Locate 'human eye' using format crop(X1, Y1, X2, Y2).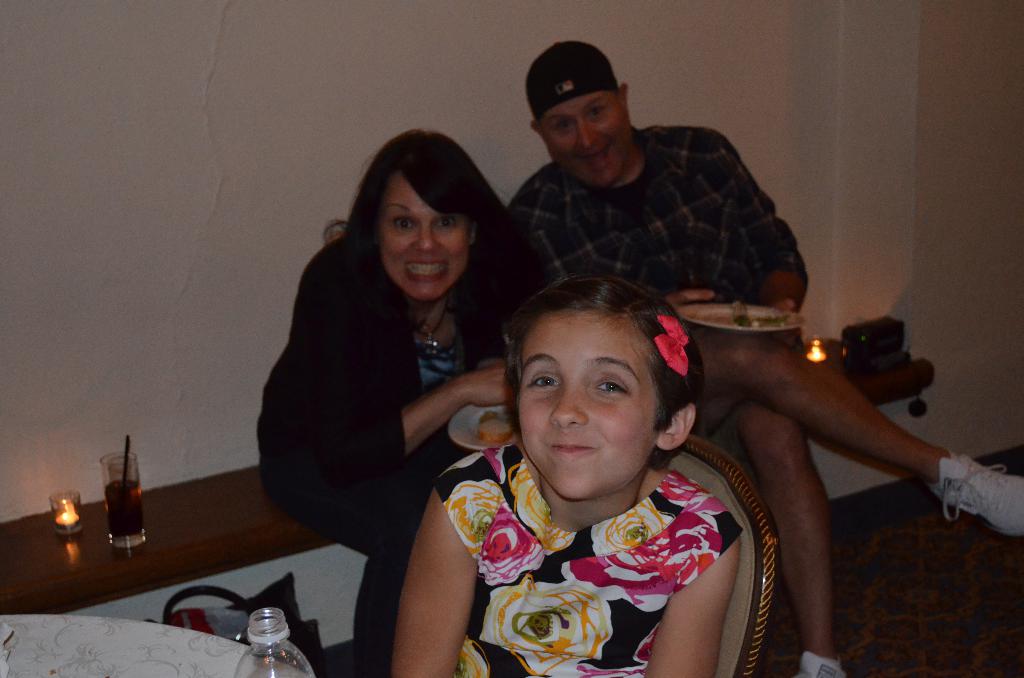
crop(553, 121, 575, 134).
